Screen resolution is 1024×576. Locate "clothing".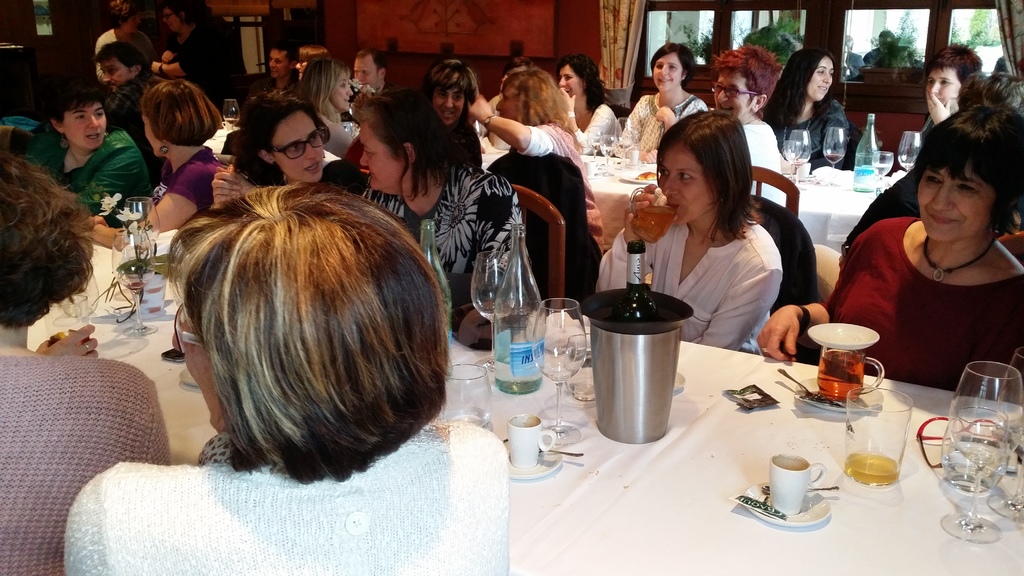
bbox=[771, 97, 856, 168].
